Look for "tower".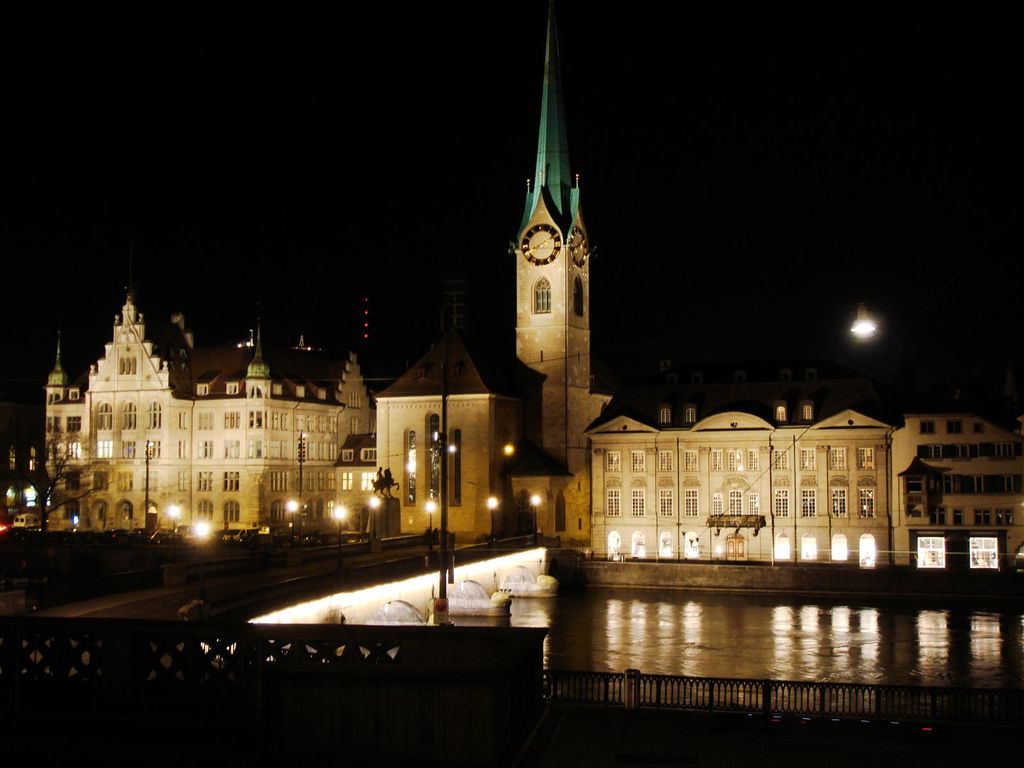
Found: select_region(40, 331, 81, 520).
